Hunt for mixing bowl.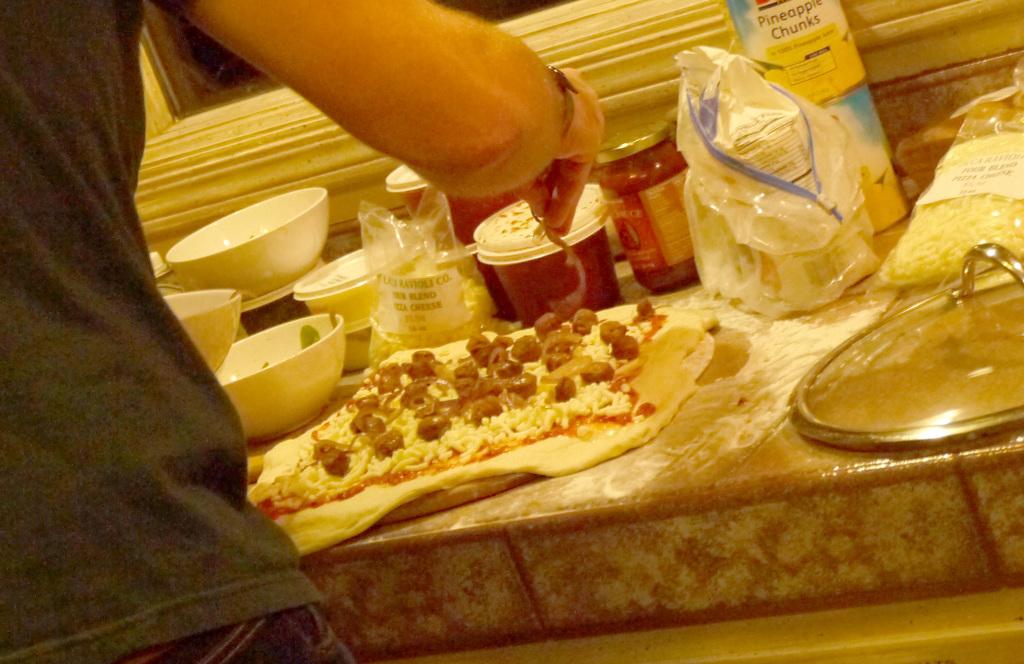
Hunted down at box(163, 288, 243, 372).
